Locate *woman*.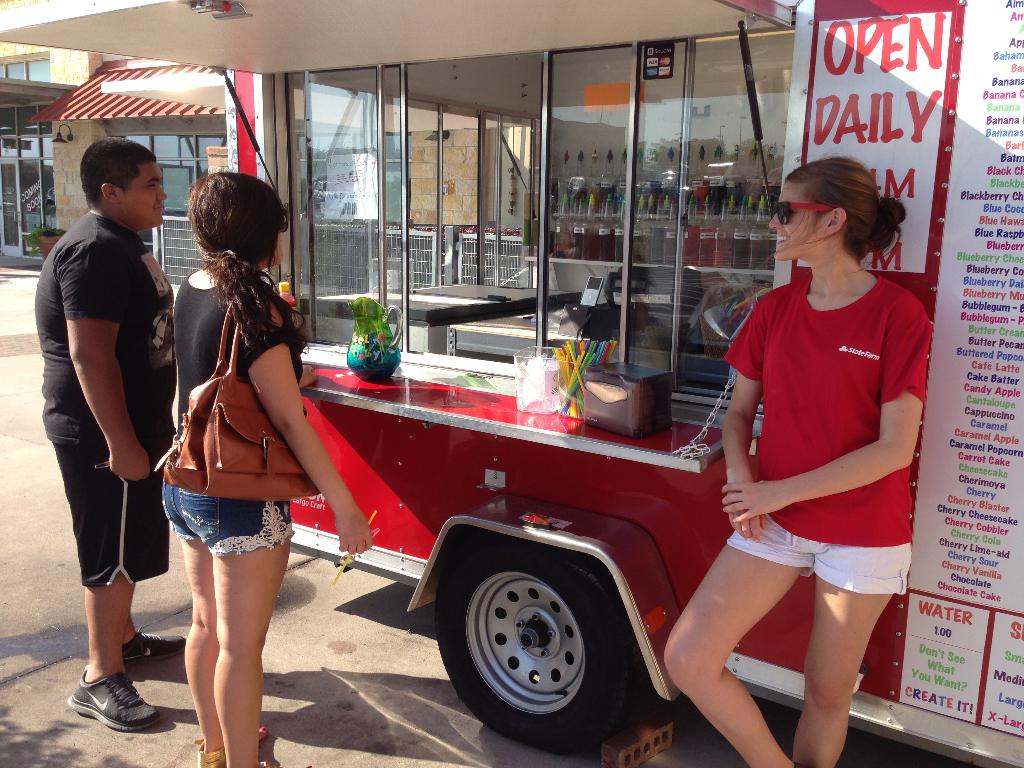
Bounding box: 159,171,381,767.
